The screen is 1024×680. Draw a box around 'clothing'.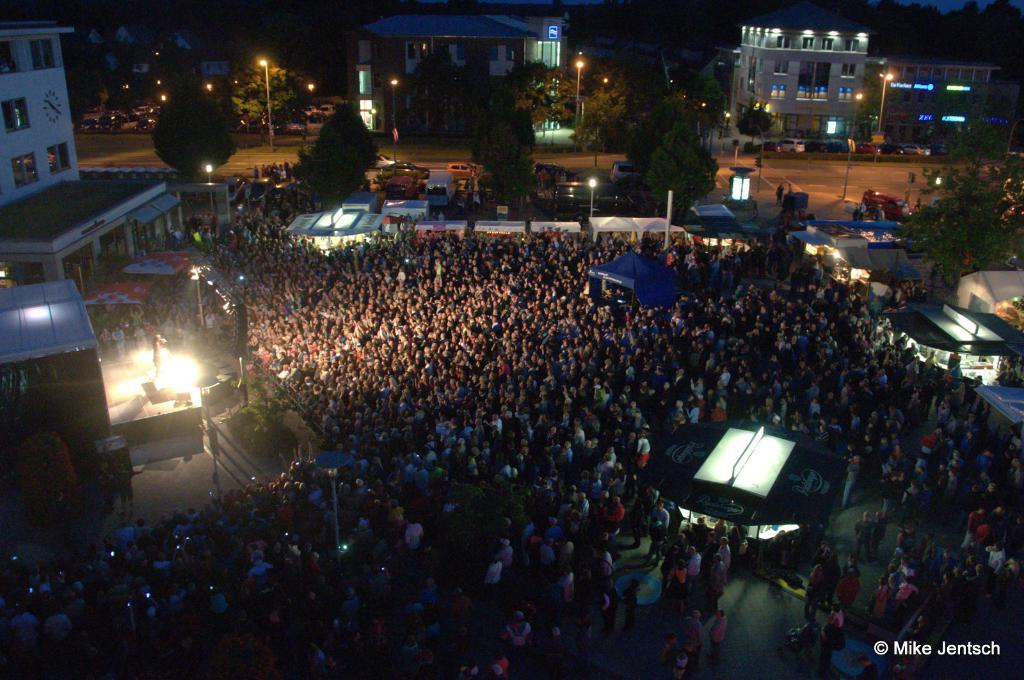
x1=712, y1=563, x2=723, y2=587.
